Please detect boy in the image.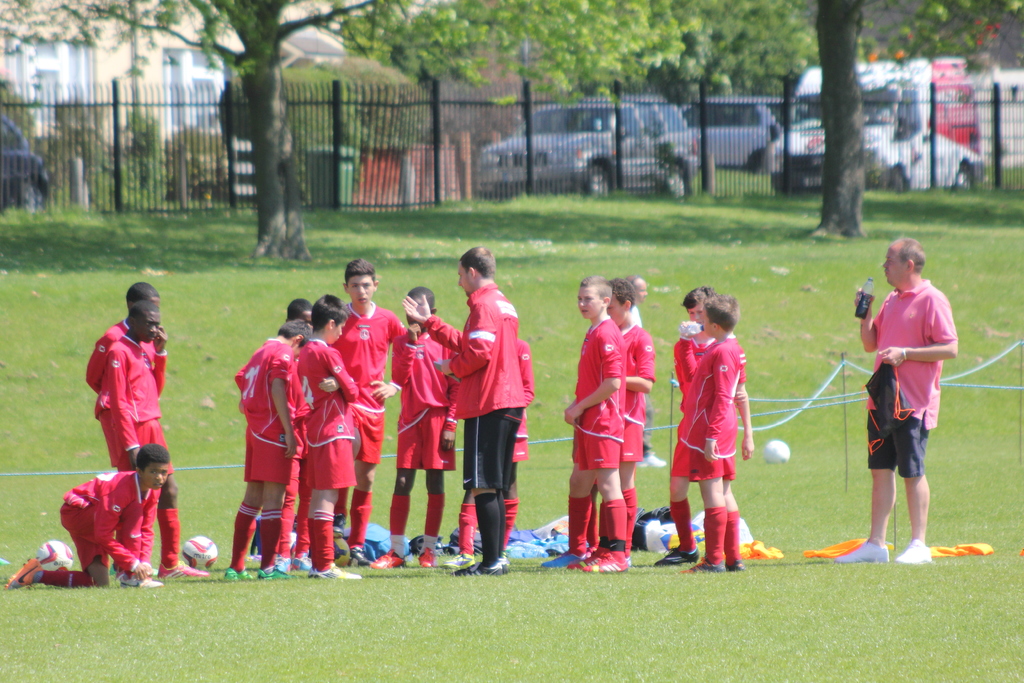
648,286,783,568.
